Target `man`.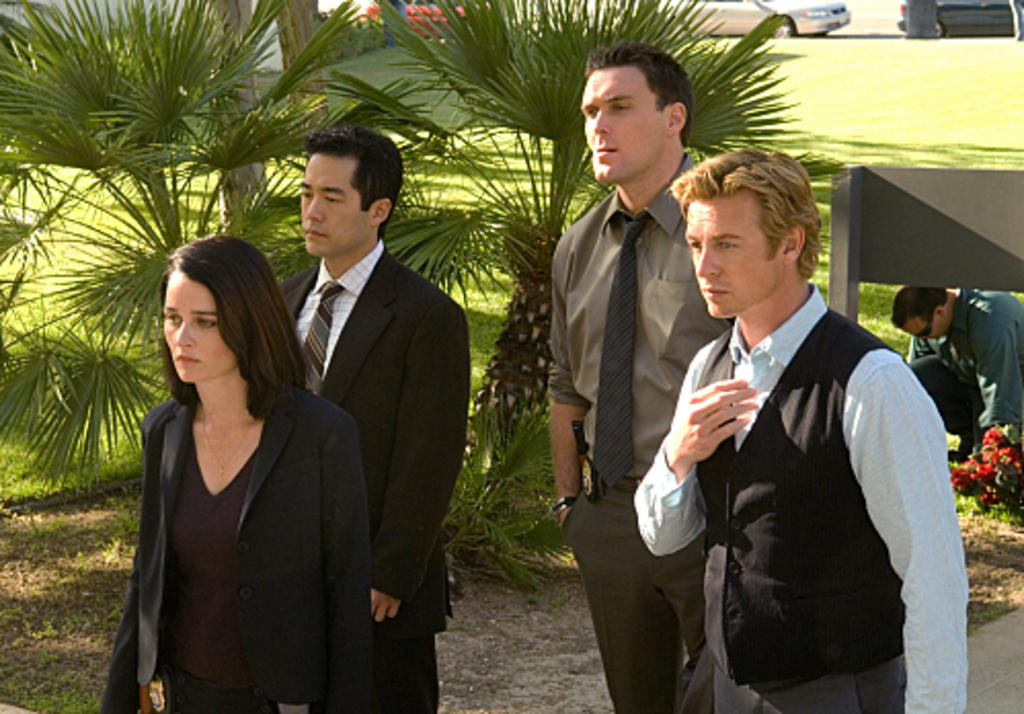
Target region: rect(618, 154, 950, 713).
